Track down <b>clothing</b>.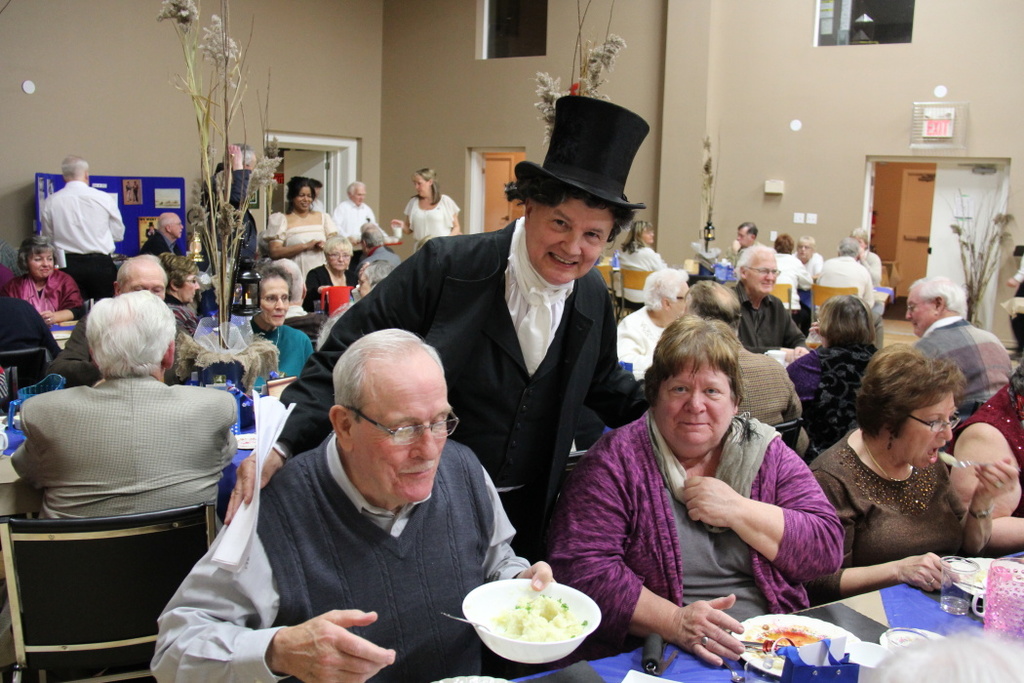
Tracked to (left=730, top=327, right=805, bottom=419).
